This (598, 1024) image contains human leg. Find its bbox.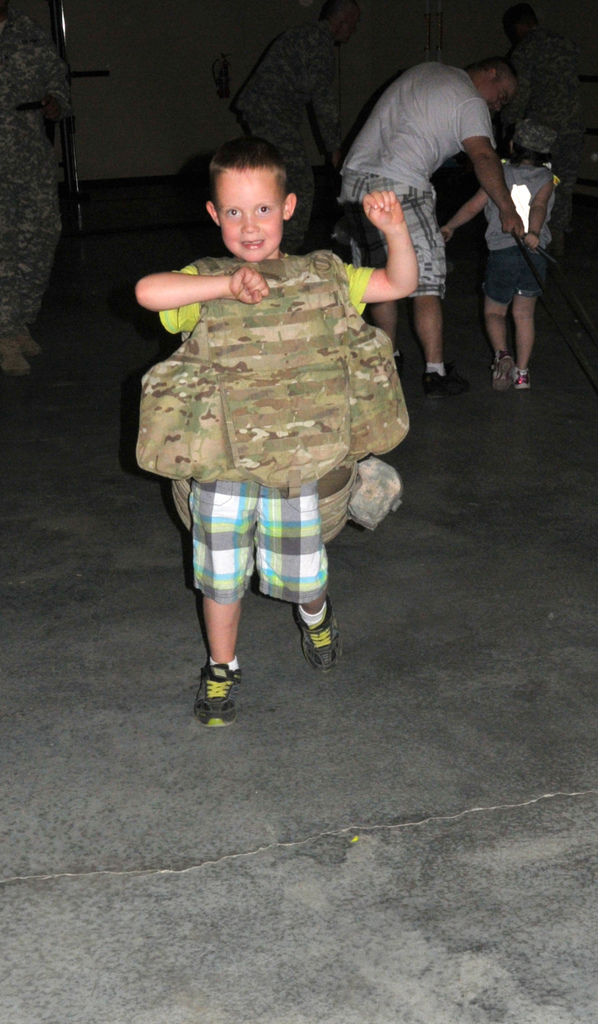
box=[522, 252, 540, 384].
